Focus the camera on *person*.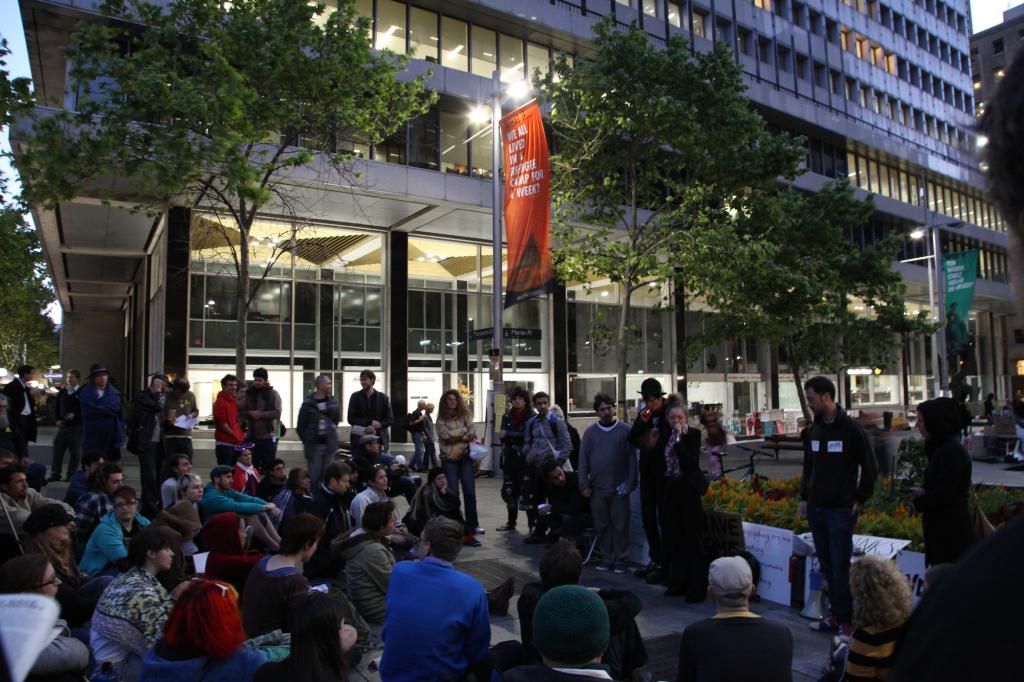
Focus region: l=228, t=441, r=260, b=493.
